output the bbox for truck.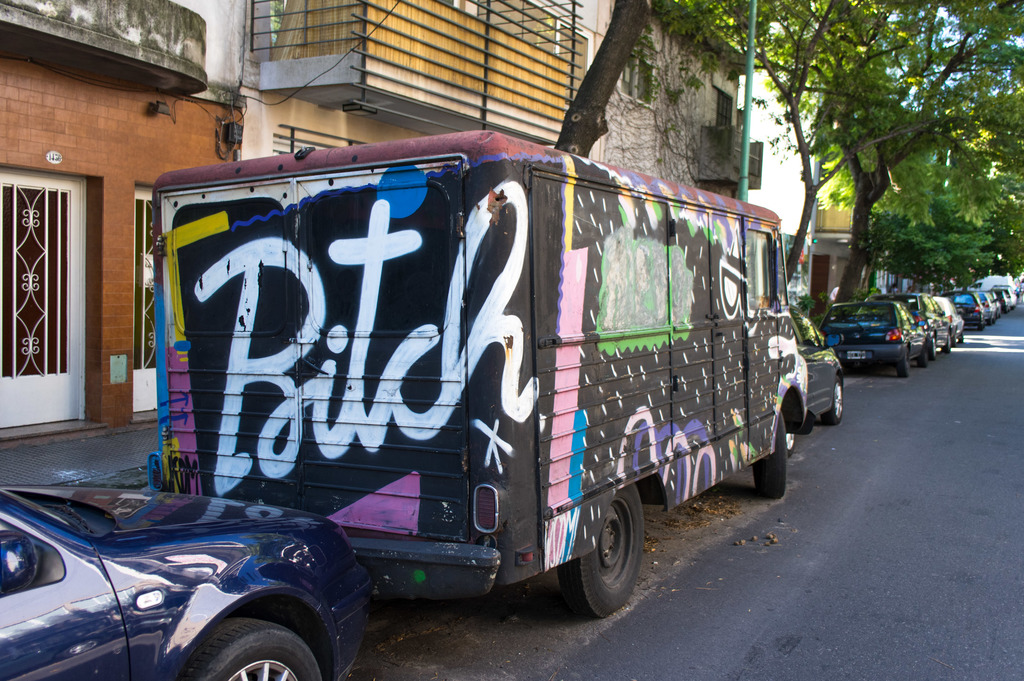
<box>147,130,815,621</box>.
